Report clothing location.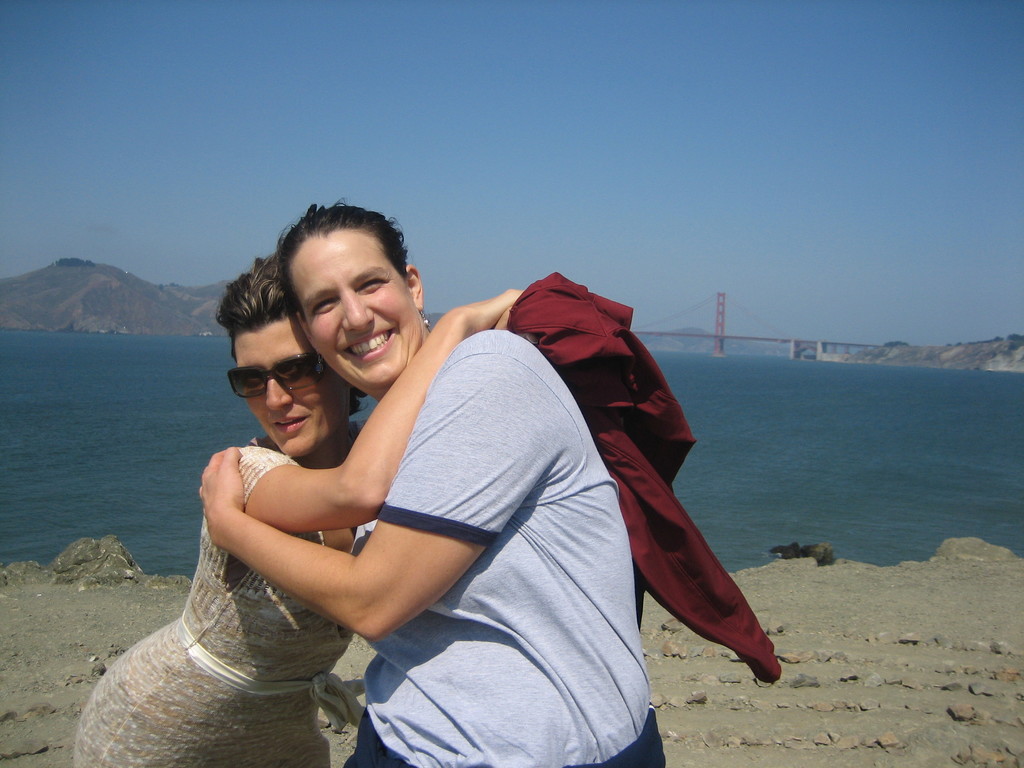
Report: bbox=[506, 266, 791, 693].
